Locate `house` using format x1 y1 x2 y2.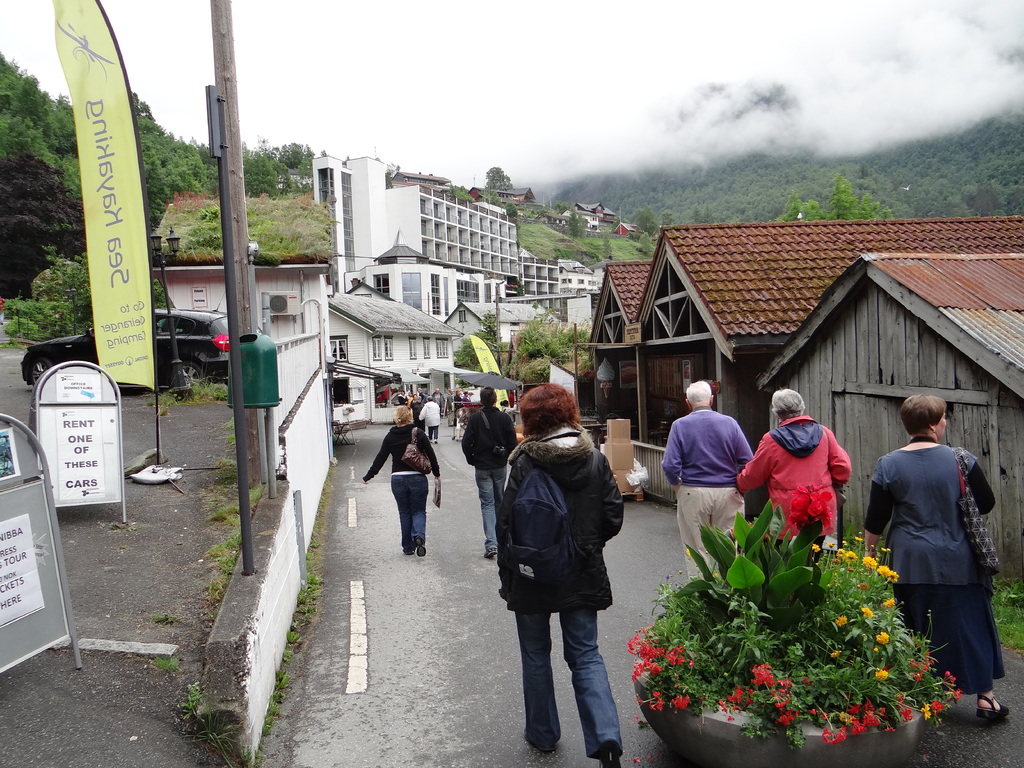
585 256 648 440.
